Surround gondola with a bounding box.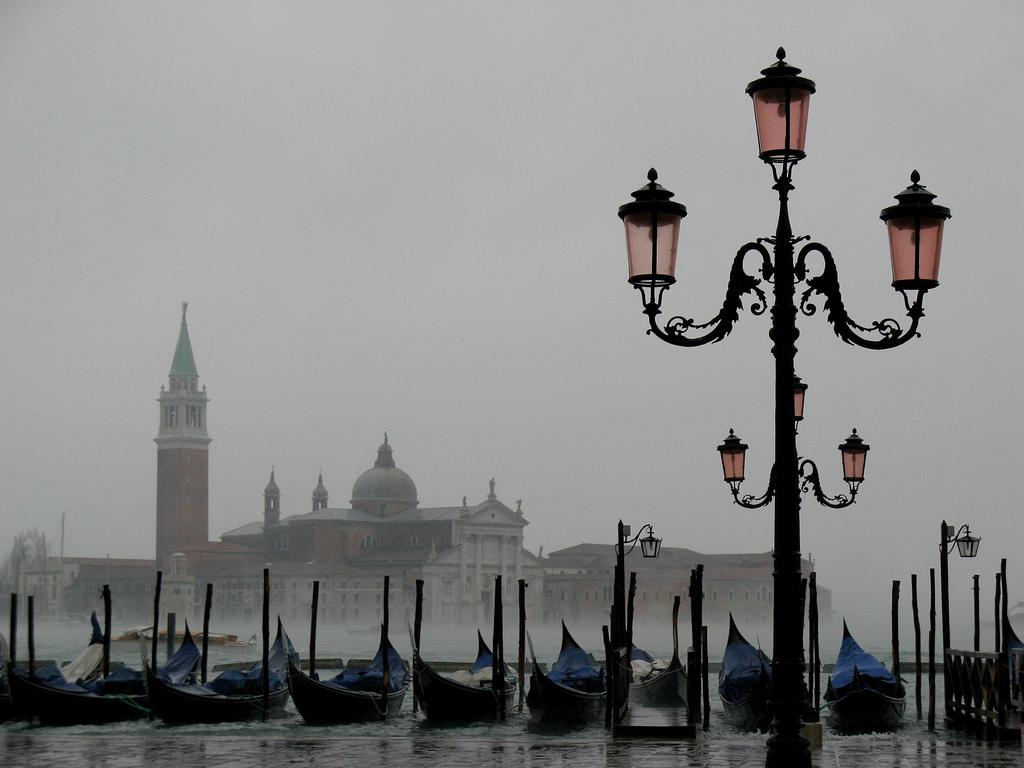
(616,573,702,735).
